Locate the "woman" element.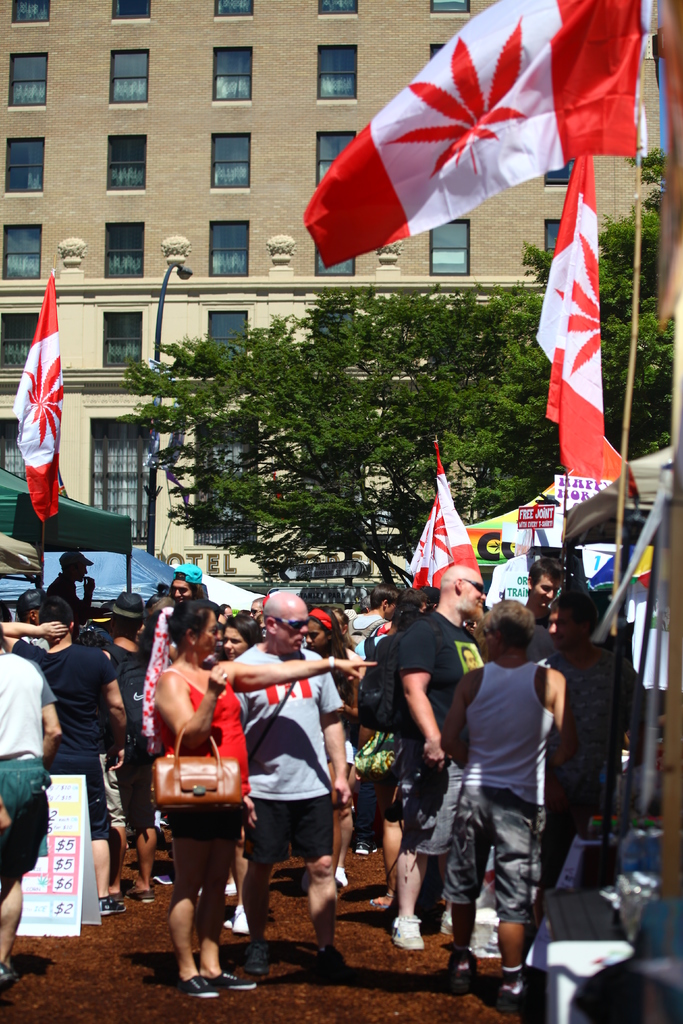
Element bbox: [304, 606, 358, 884].
